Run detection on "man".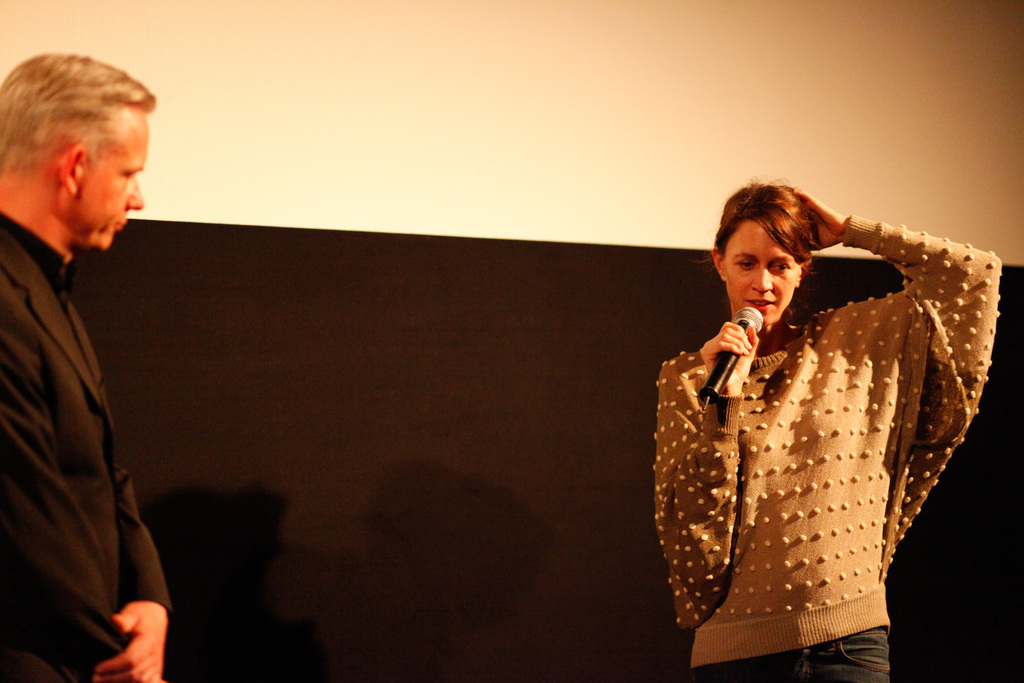
Result: select_region(2, 38, 186, 664).
